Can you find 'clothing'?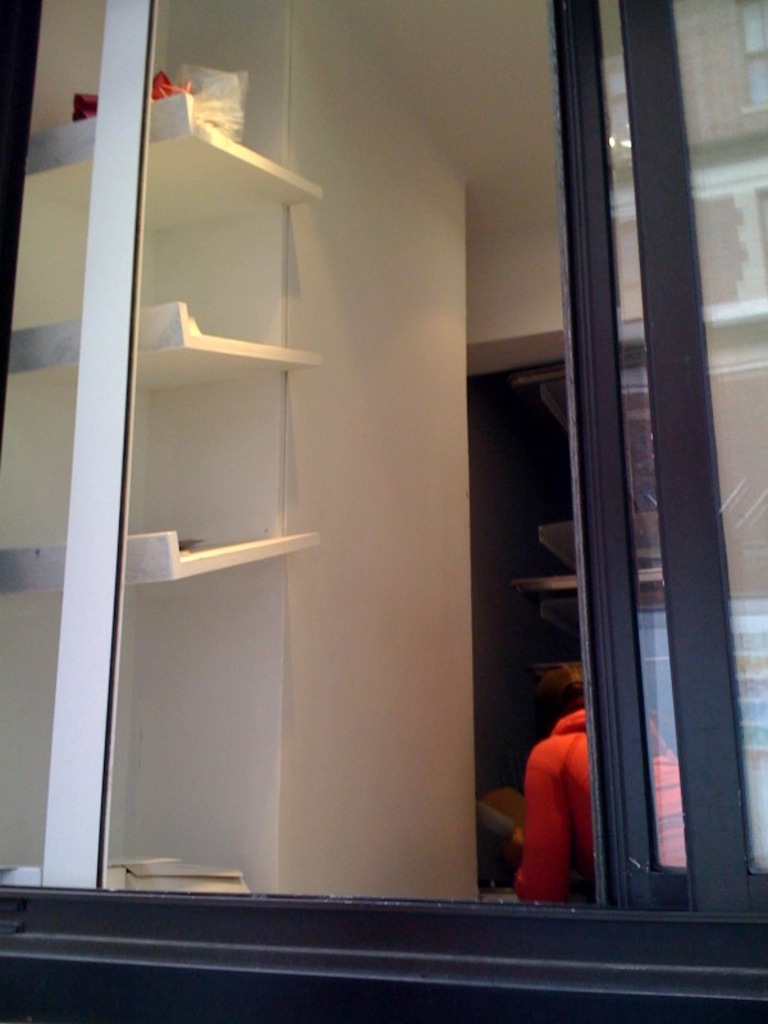
Yes, bounding box: 507/690/611/896.
